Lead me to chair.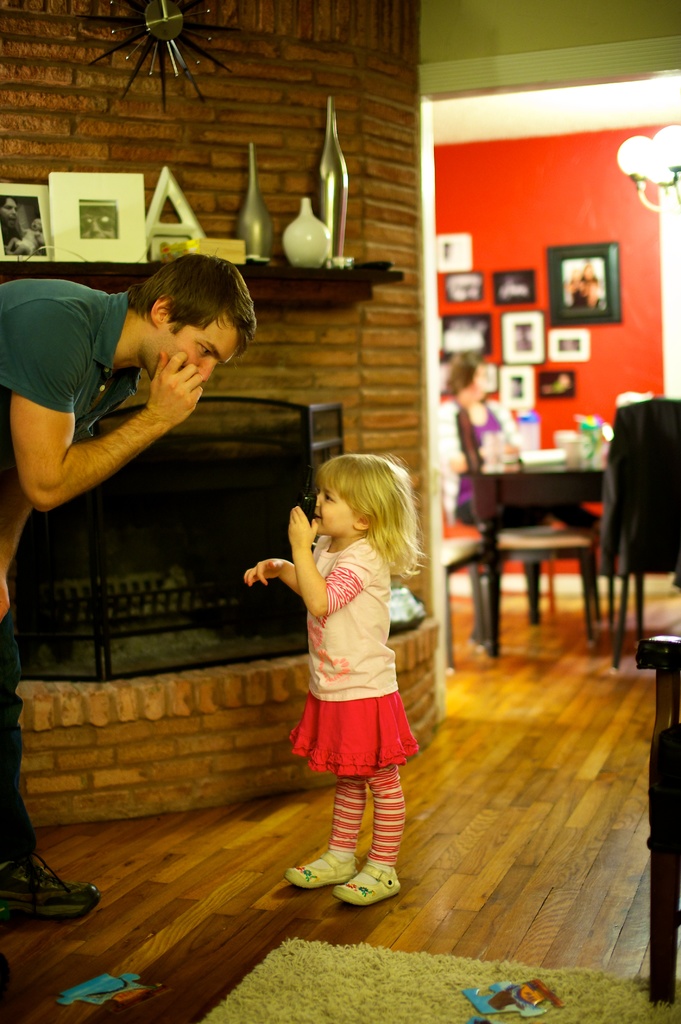
Lead to bbox(441, 408, 590, 660).
